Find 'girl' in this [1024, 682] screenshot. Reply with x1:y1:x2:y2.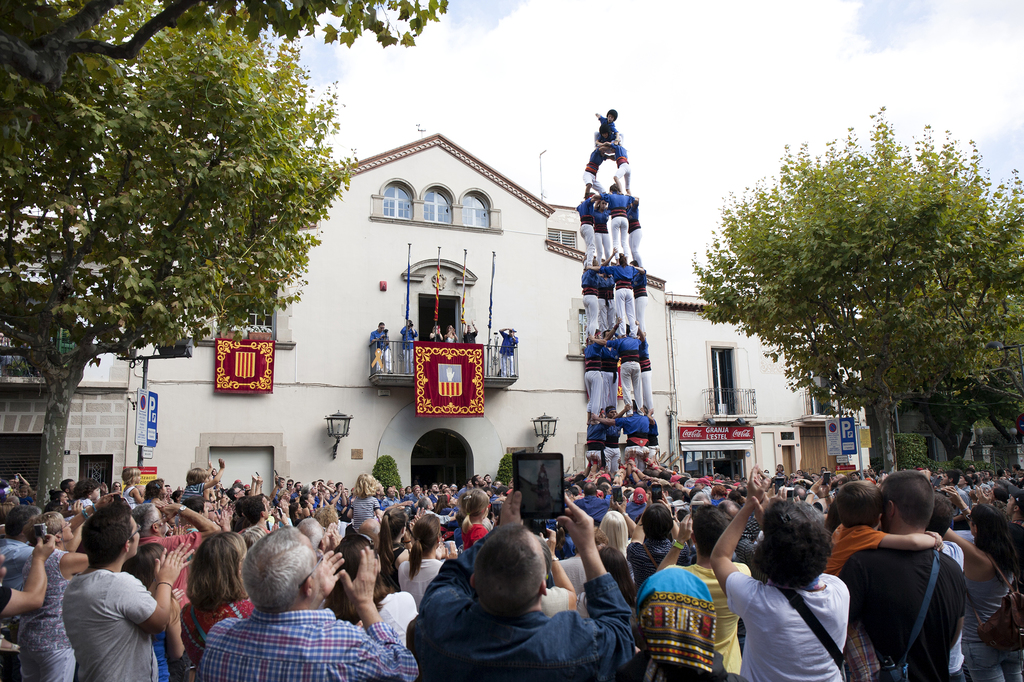
321:488:333:505.
